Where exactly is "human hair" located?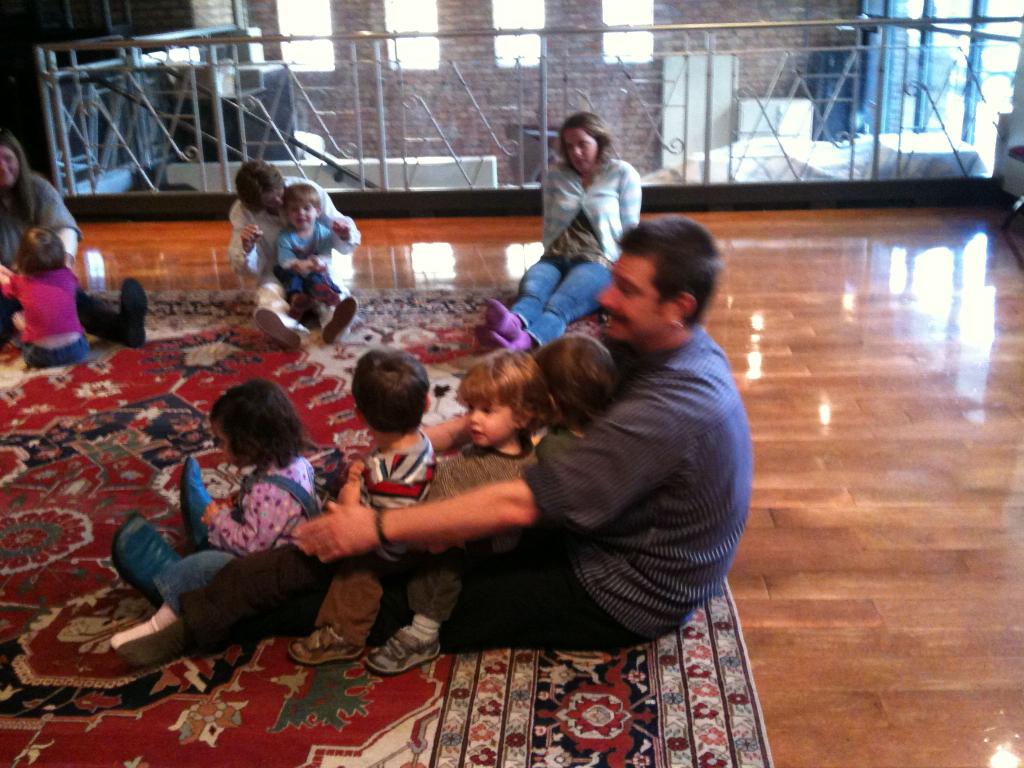
Its bounding box is 0, 129, 35, 221.
